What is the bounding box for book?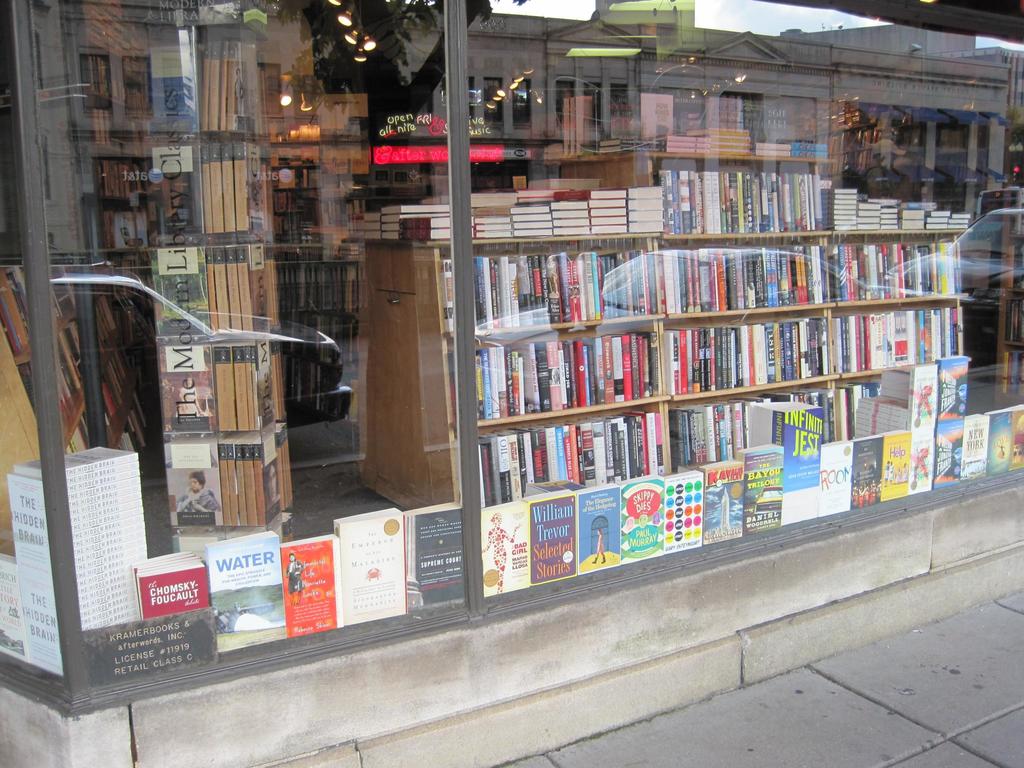
pyautogui.locateOnScreen(333, 507, 408, 621).
